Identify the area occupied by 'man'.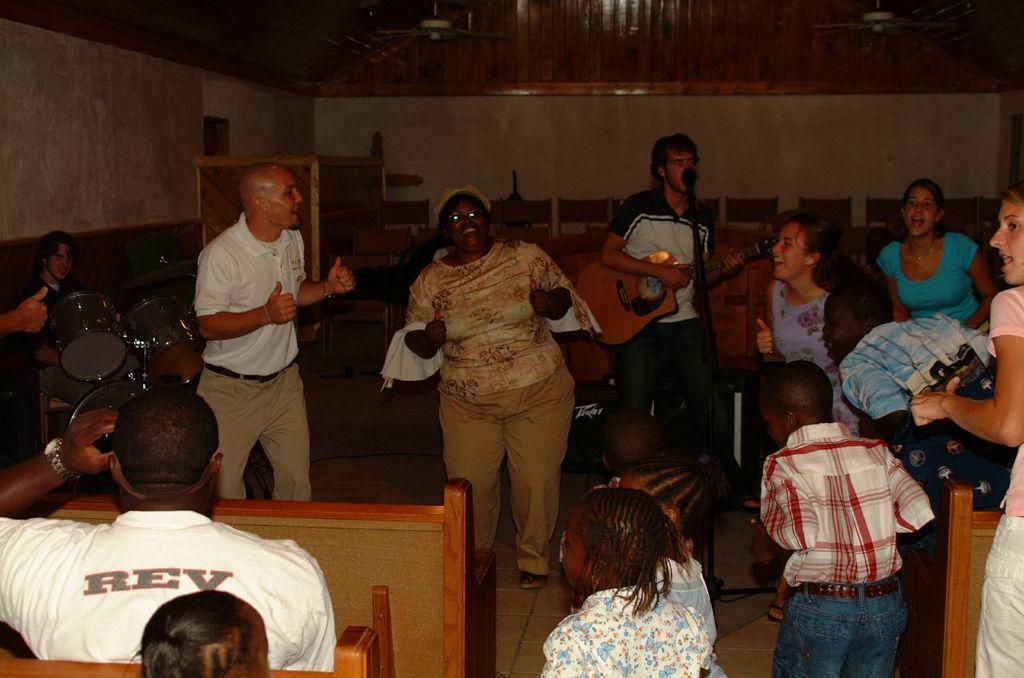
Area: bbox(0, 385, 344, 676).
